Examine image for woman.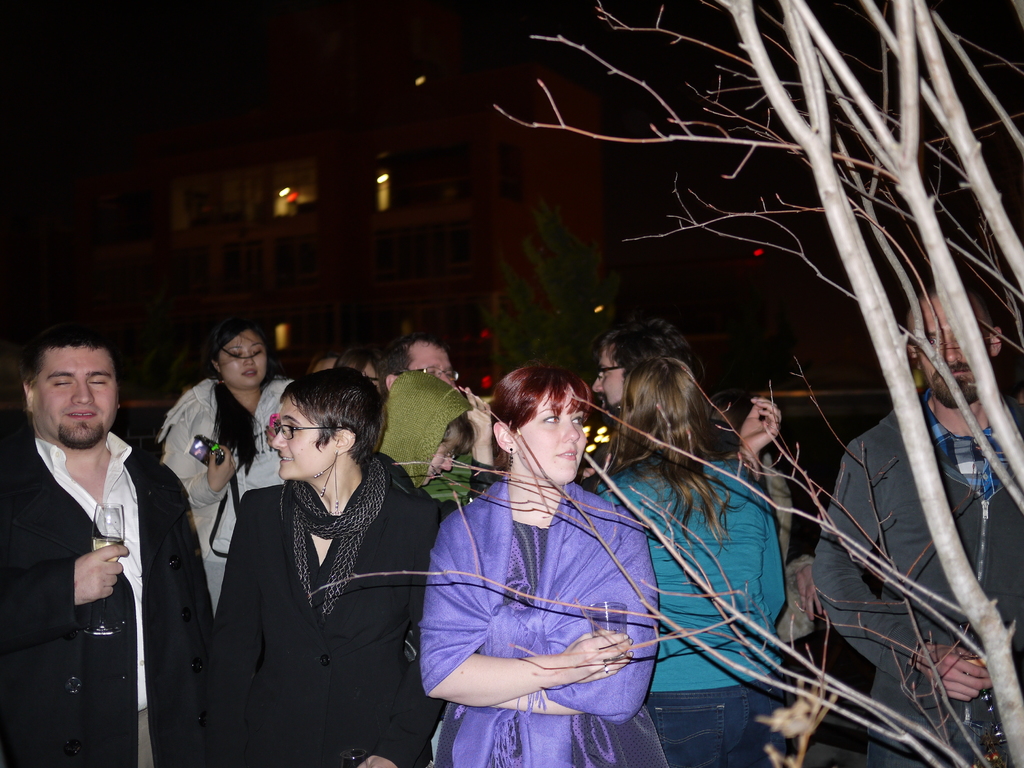
Examination result: bbox=[596, 357, 787, 767].
